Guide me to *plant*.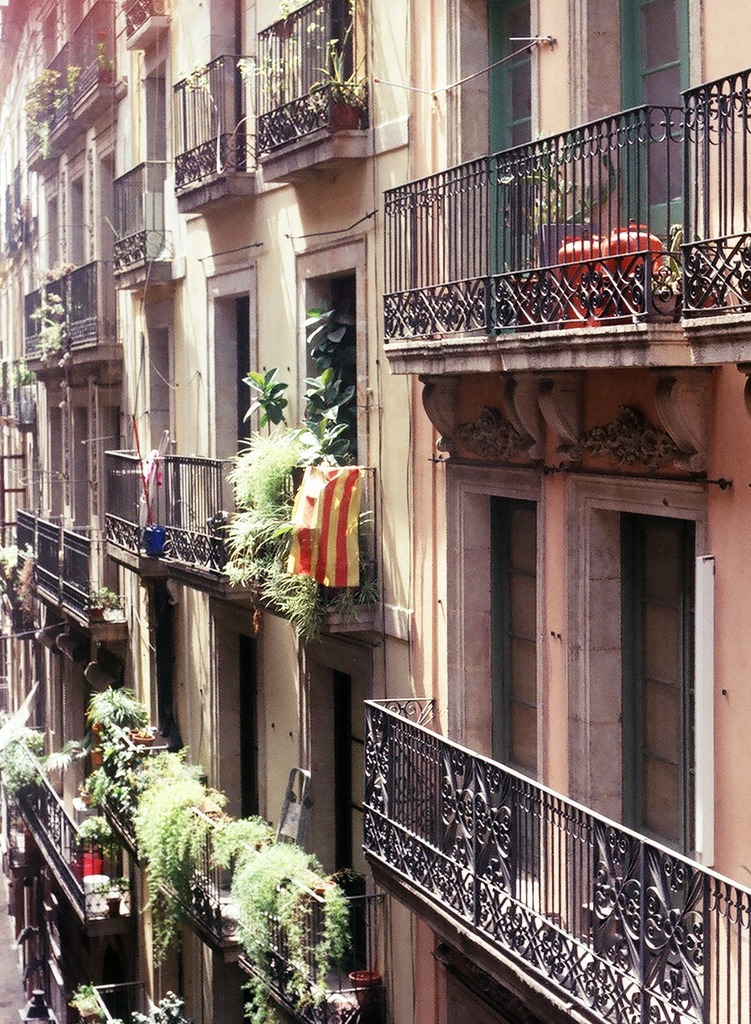
Guidance: box=[186, 56, 229, 169].
